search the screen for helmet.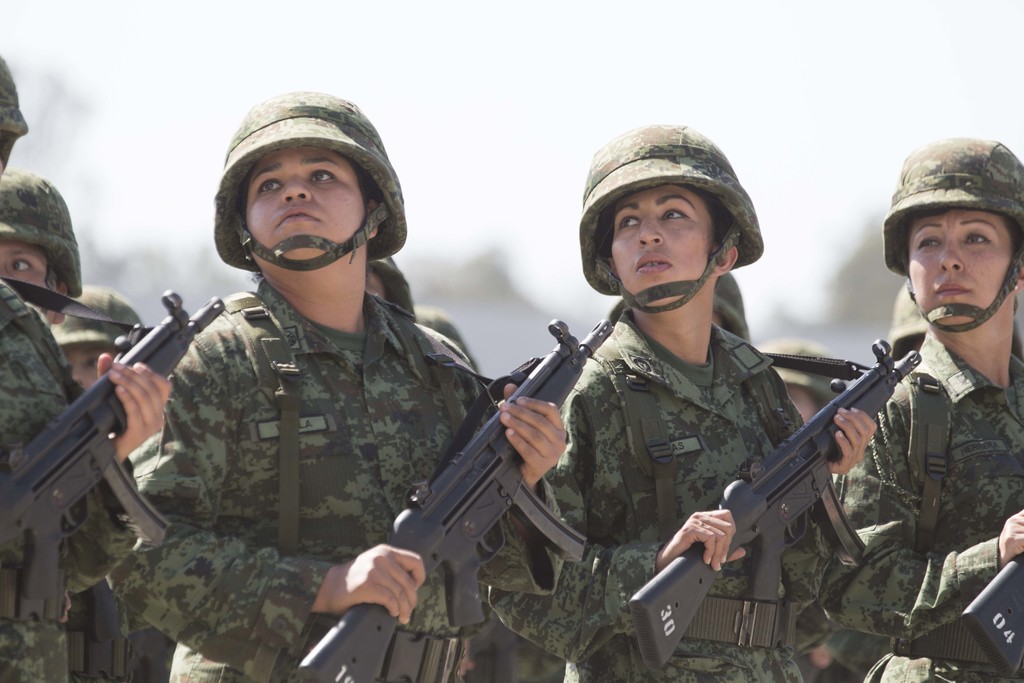
Found at (867, 129, 1023, 338).
